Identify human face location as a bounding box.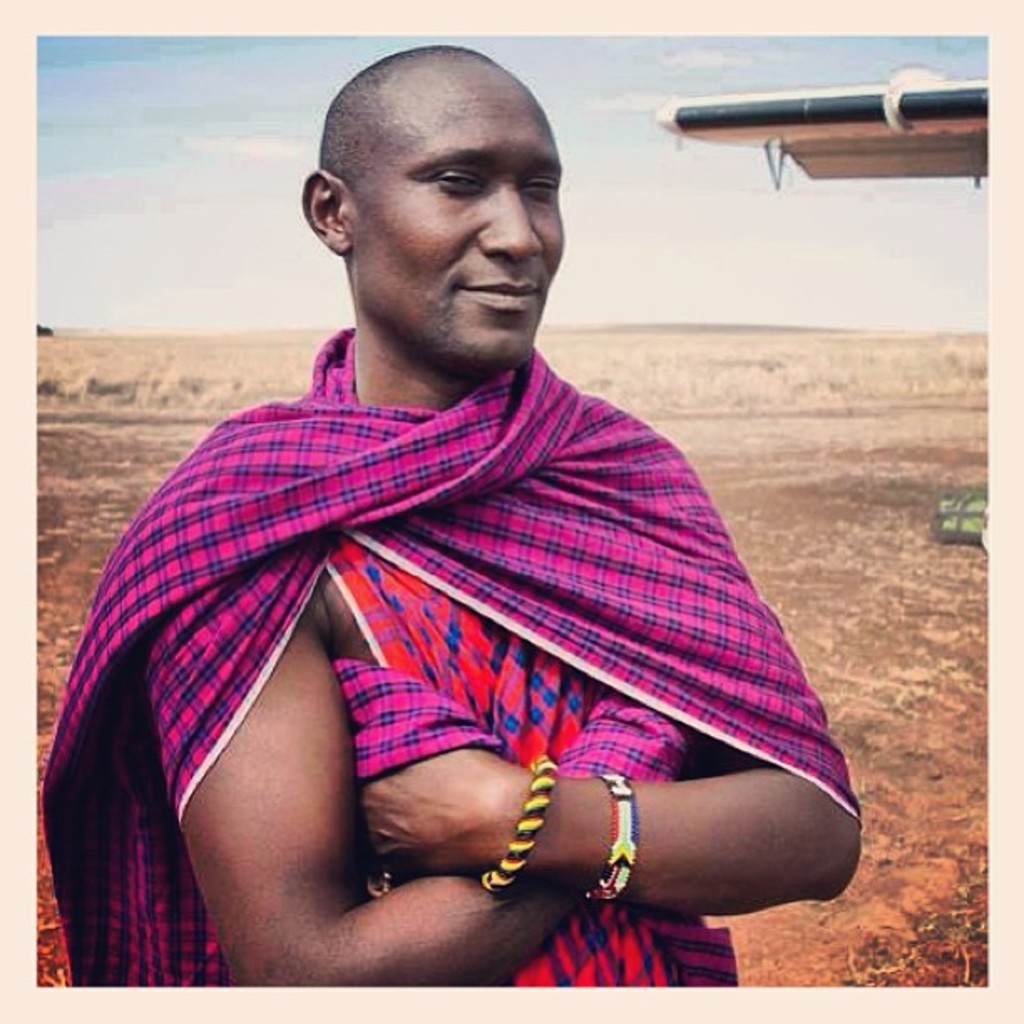
350:75:581:366.
